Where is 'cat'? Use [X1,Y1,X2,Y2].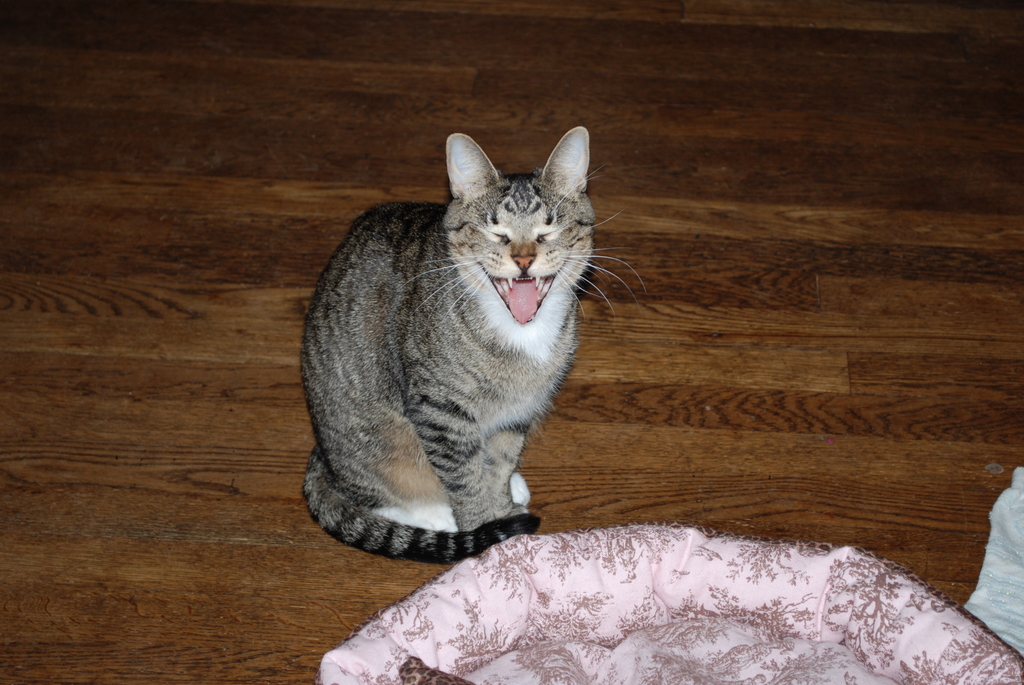
[297,121,647,565].
